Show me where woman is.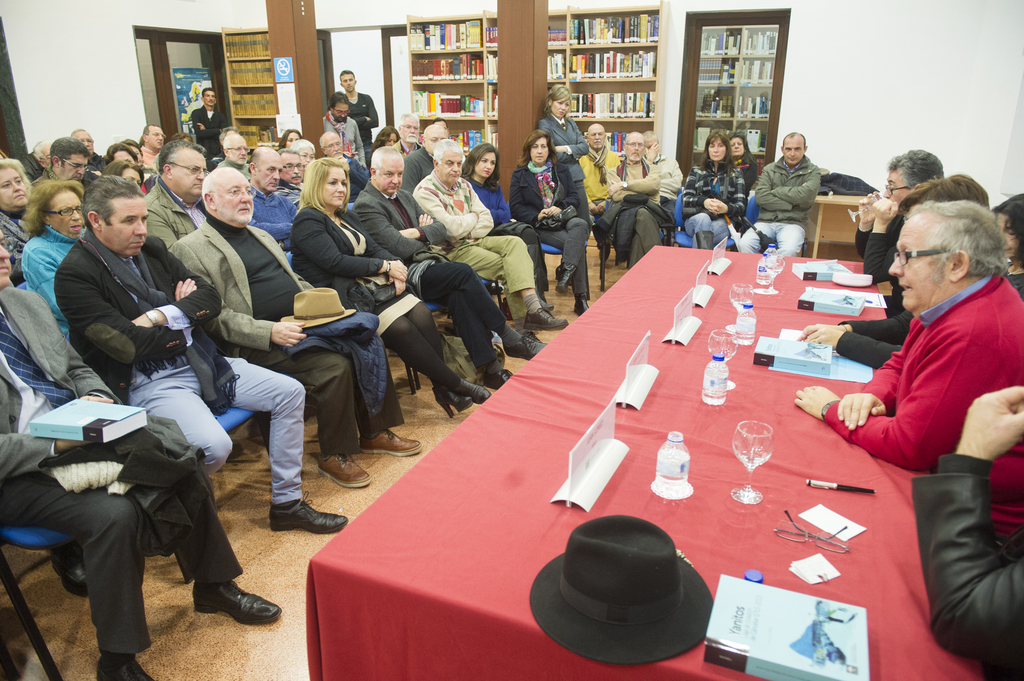
woman is at bbox=(21, 177, 87, 343).
